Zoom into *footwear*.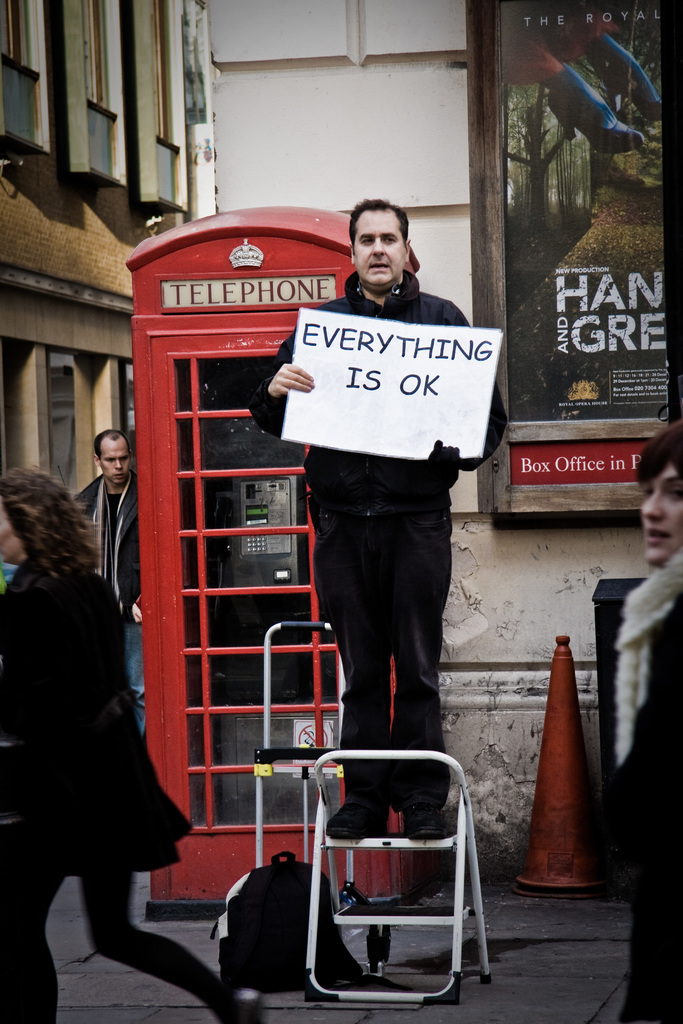
Zoom target: 402, 803, 449, 841.
